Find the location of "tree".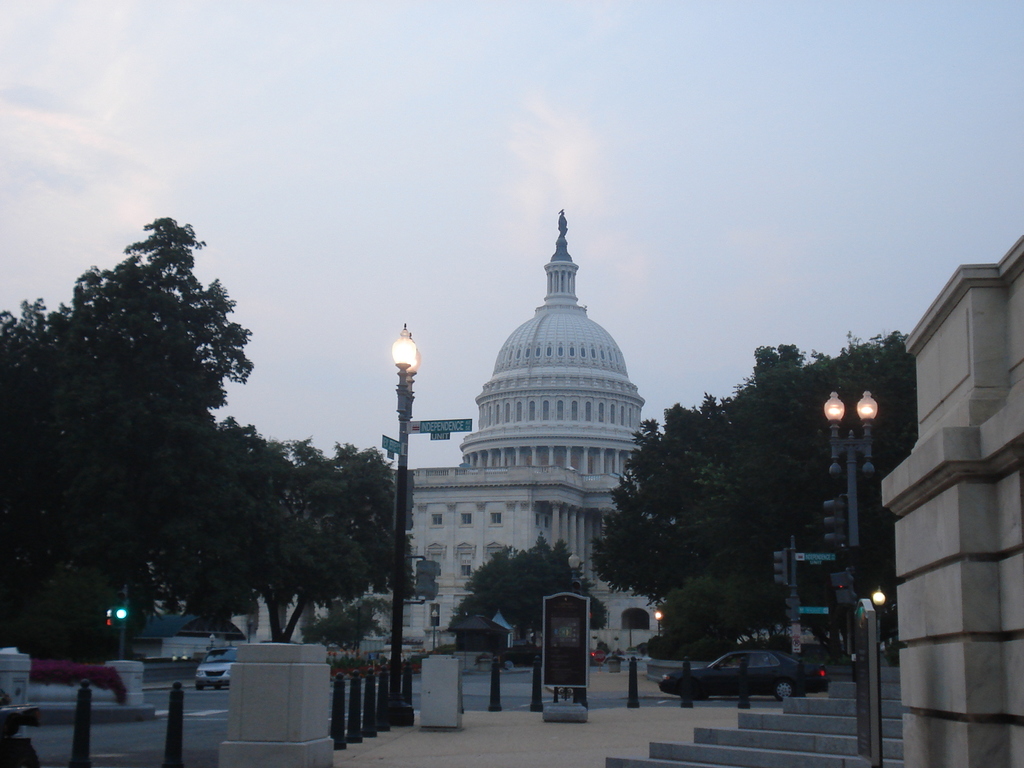
Location: locate(220, 415, 306, 639).
